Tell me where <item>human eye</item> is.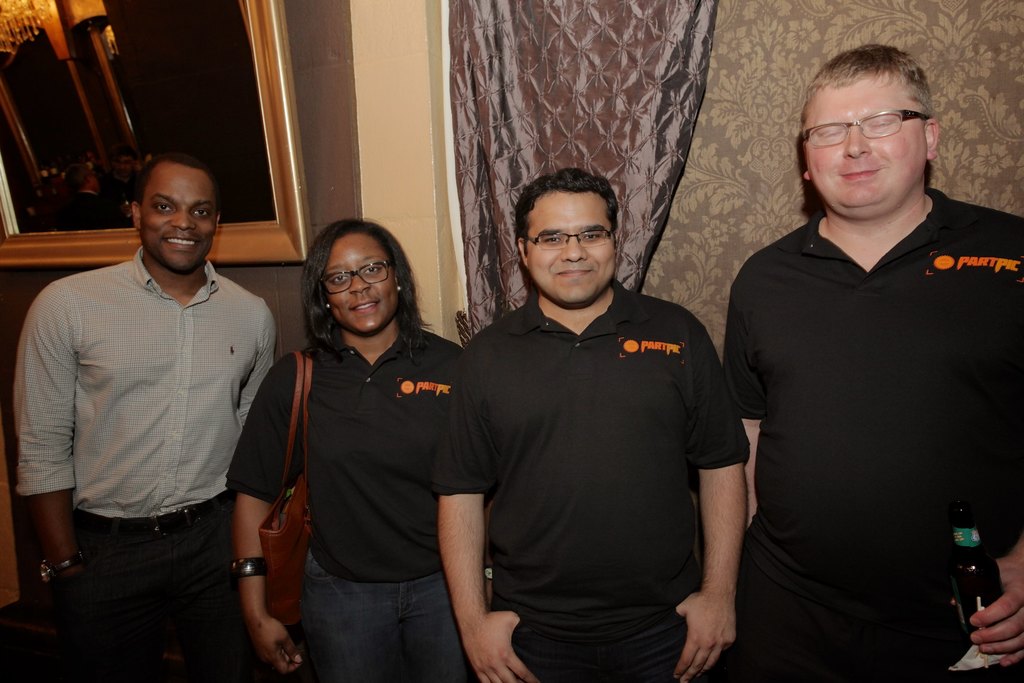
<item>human eye</item> is at (542, 232, 564, 247).
